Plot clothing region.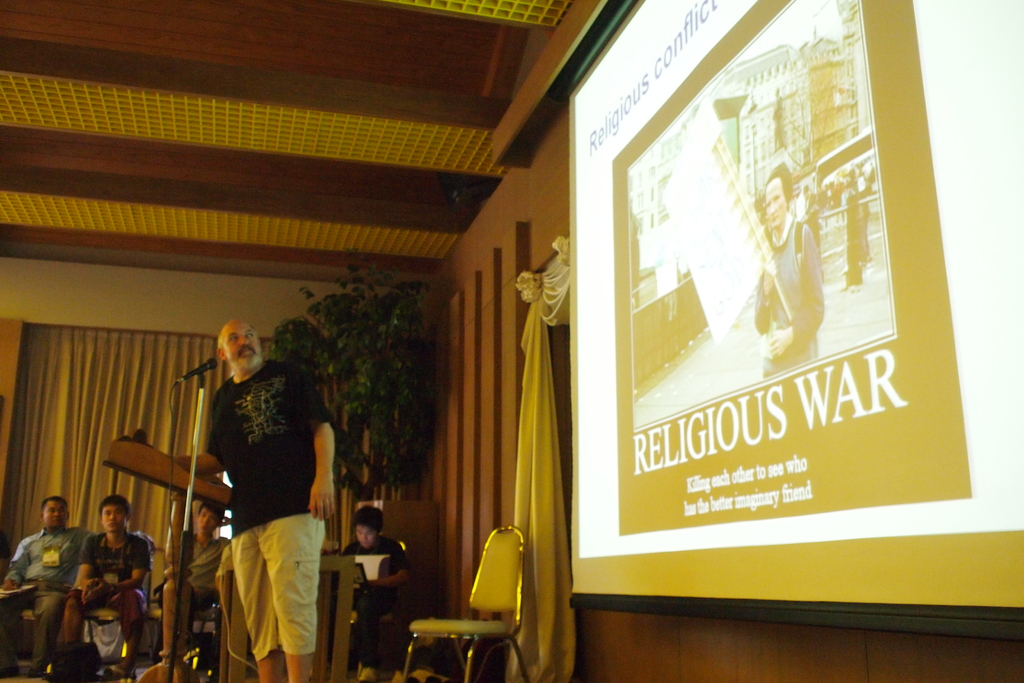
Plotted at 69, 527, 154, 600.
